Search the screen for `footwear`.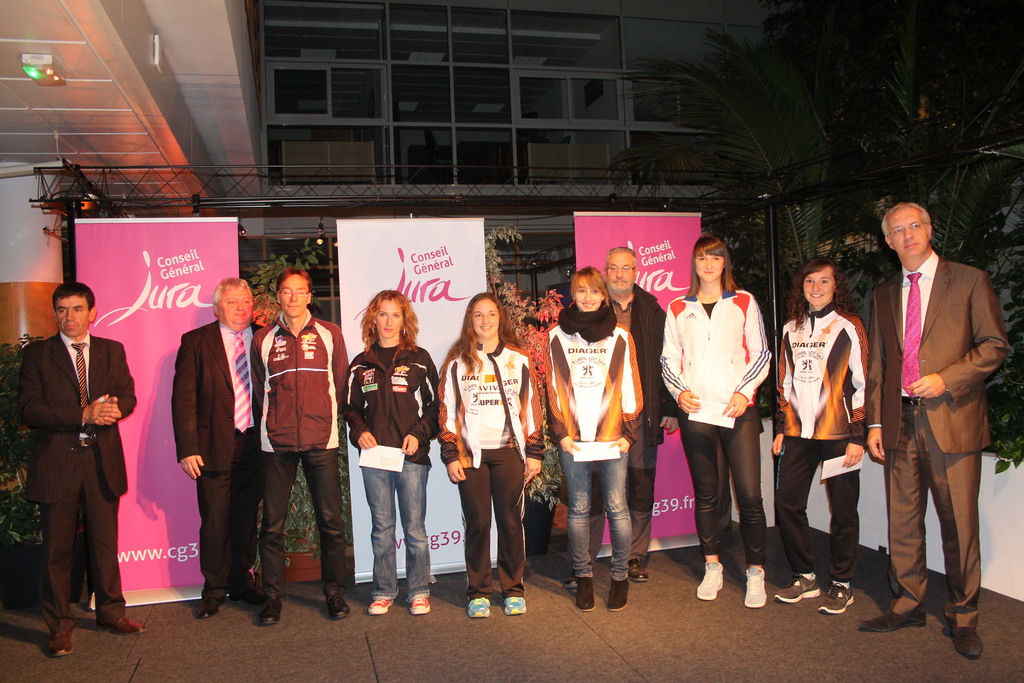
Found at crop(368, 600, 397, 620).
